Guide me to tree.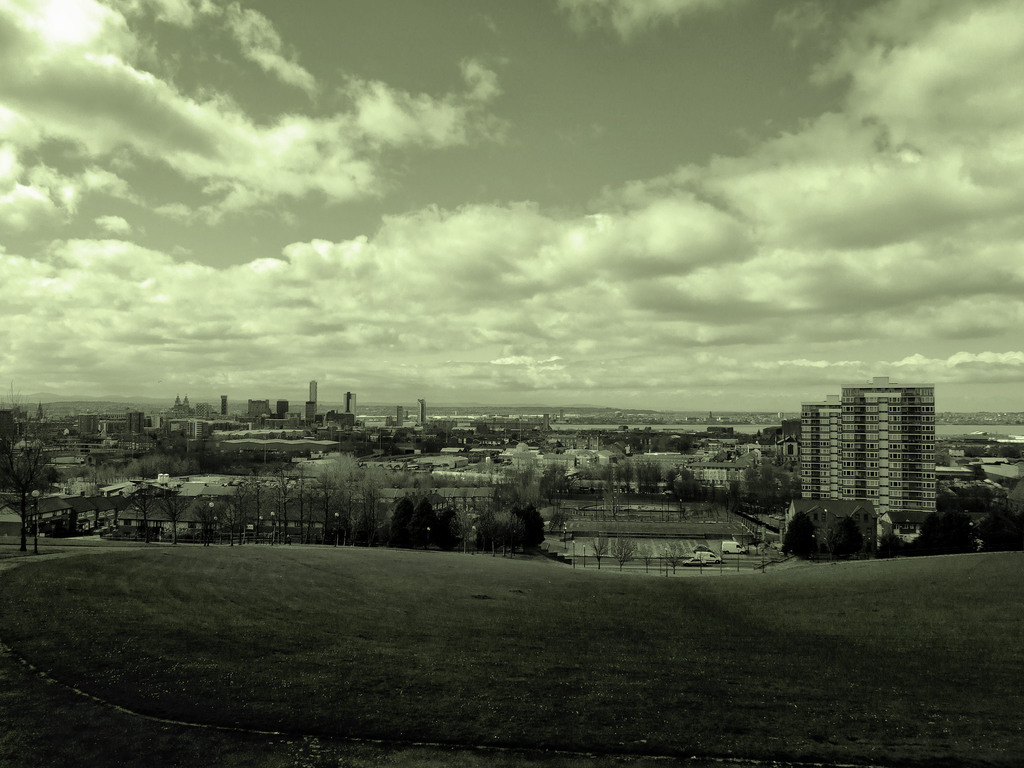
Guidance: (x1=0, y1=438, x2=61, y2=560).
